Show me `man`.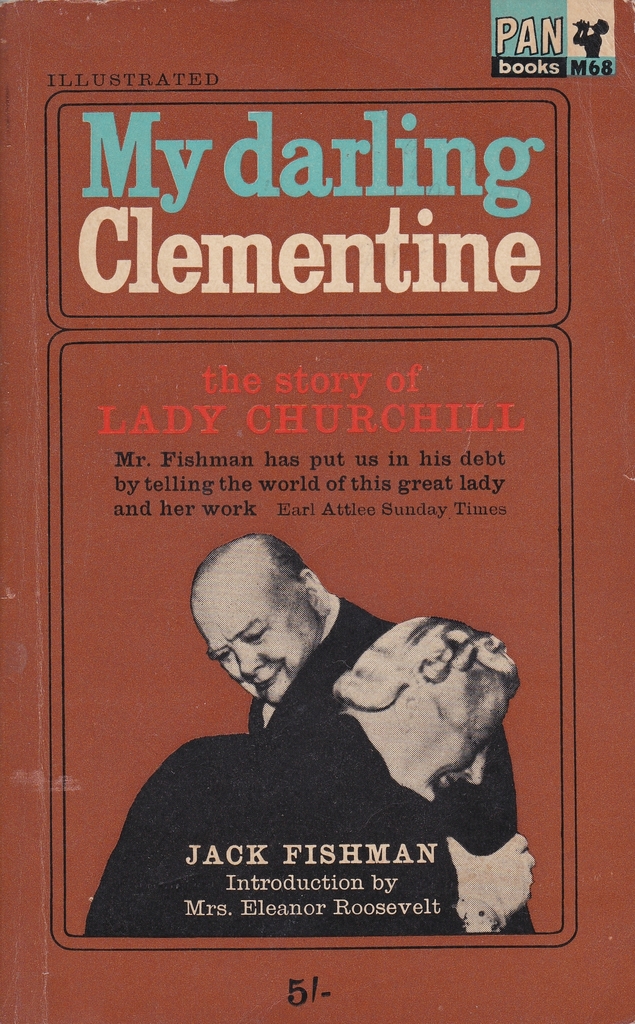
`man` is here: x1=184 y1=529 x2=532 y2=929.
